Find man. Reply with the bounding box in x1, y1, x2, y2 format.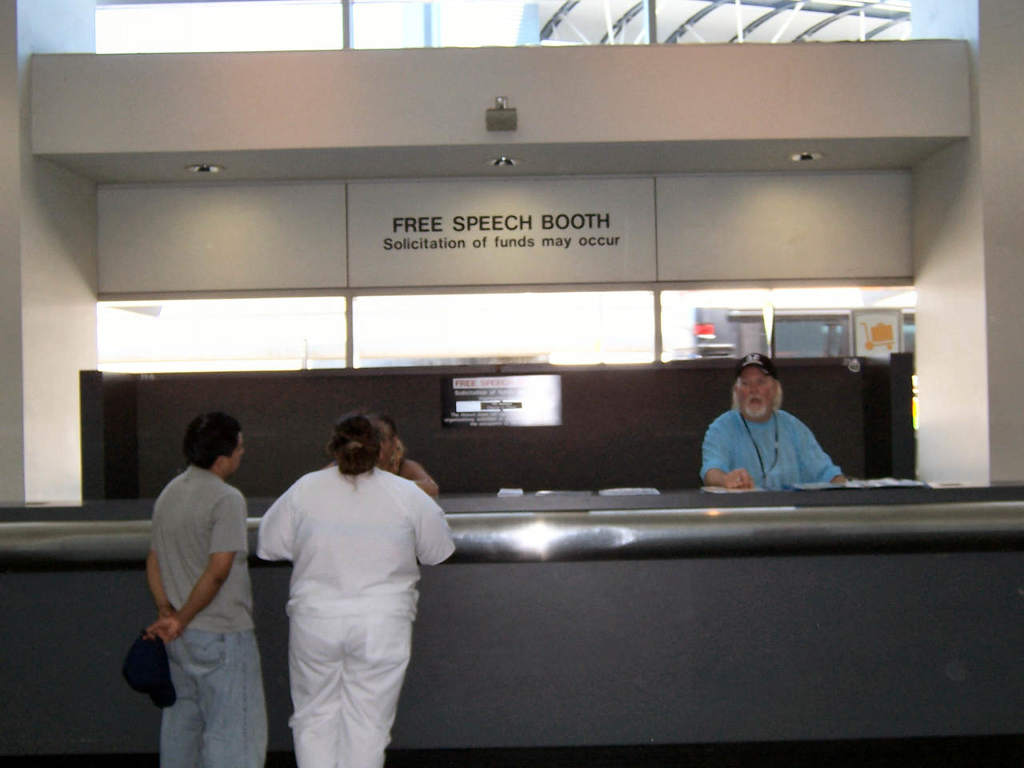
702, 356, 846, 487.
